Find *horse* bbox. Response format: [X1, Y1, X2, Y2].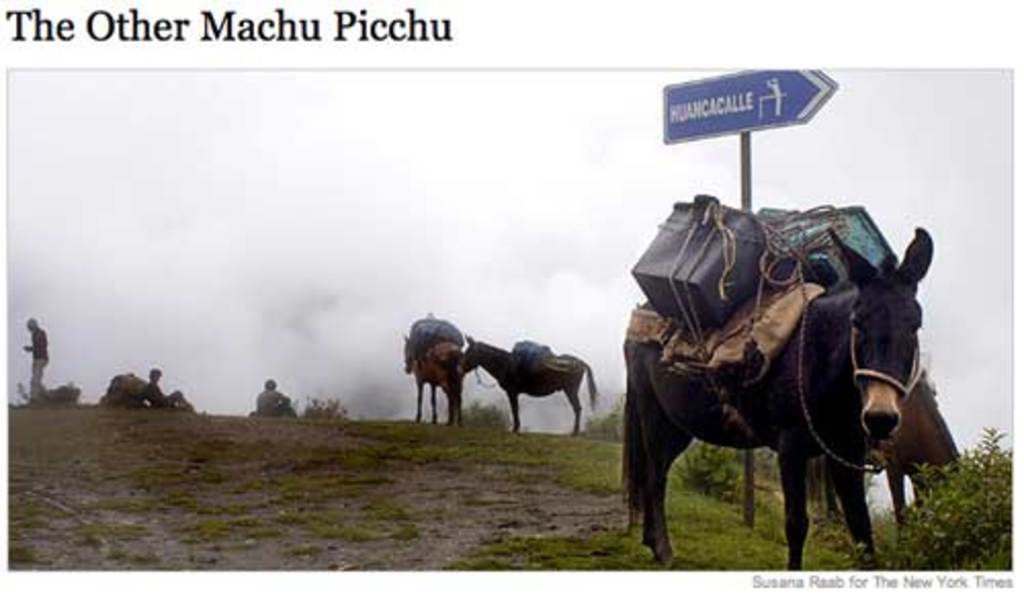
[459, 332, 602, 438].
